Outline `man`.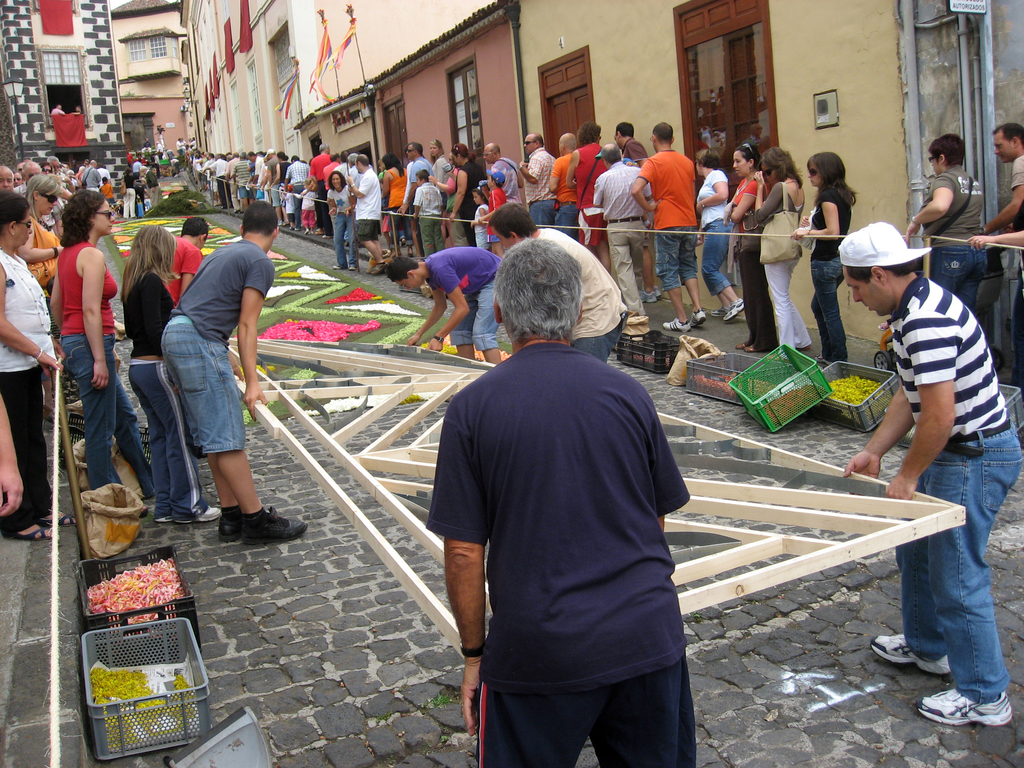
Outline: bbox=(611, 121, 665, 301).
